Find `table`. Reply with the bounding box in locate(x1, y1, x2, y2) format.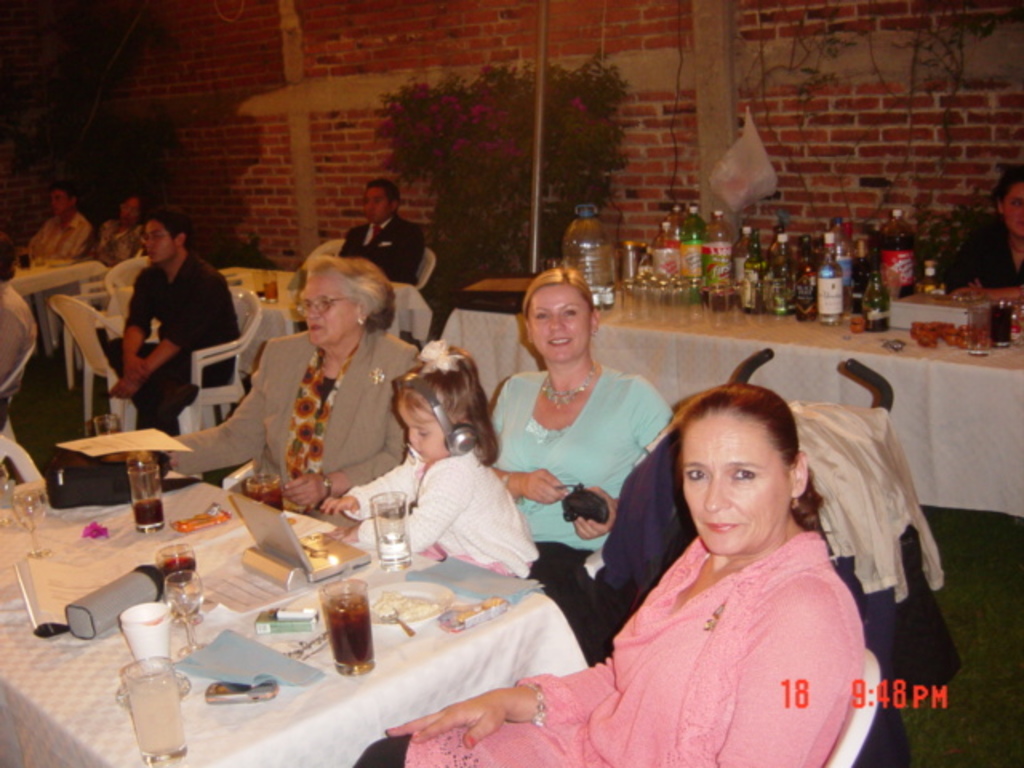
locate(429, 274, 1022, 530).
